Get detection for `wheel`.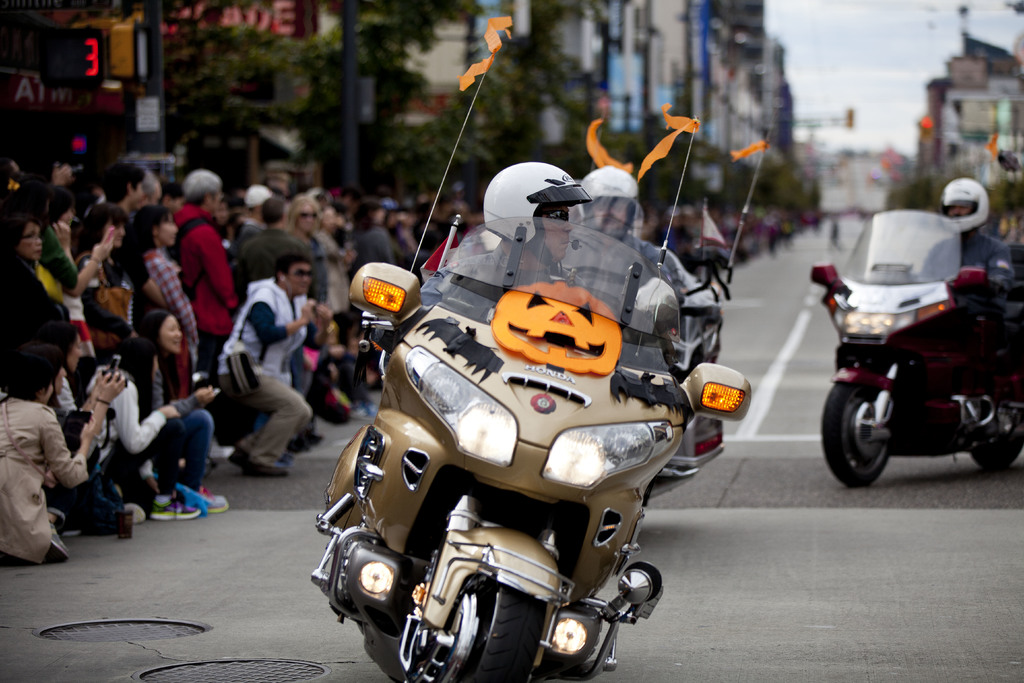
Detection: box=[971, 382, 1023, 471].
